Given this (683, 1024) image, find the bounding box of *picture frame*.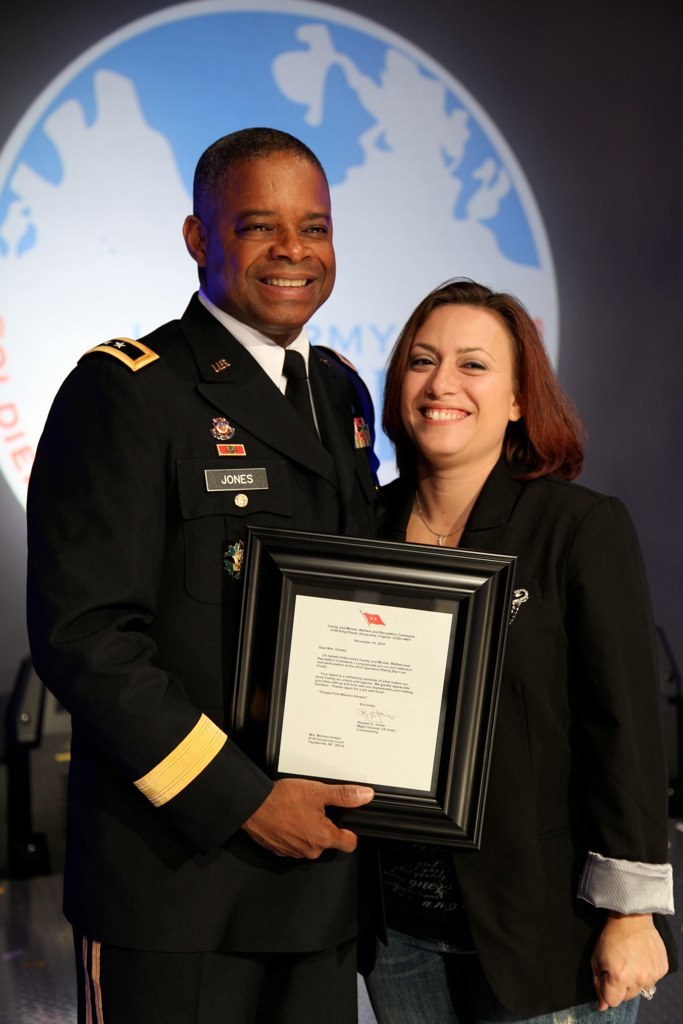
x1=243, y1=507, x2=527, y2=854.
